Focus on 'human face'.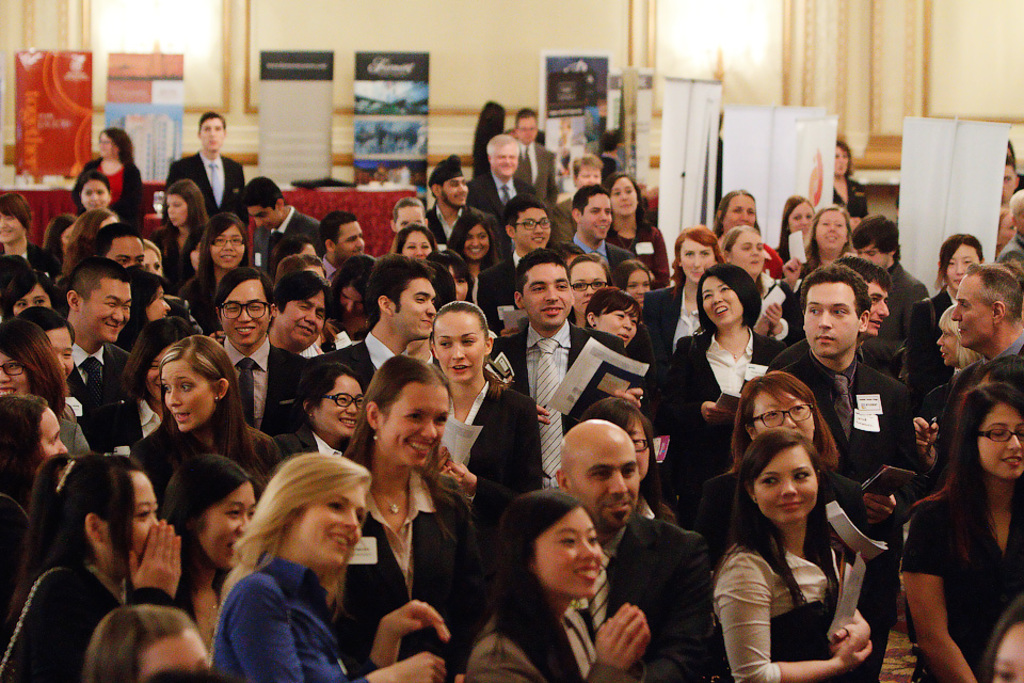
Focused at (x1=859, y1=242, x2=891, y2=270).
